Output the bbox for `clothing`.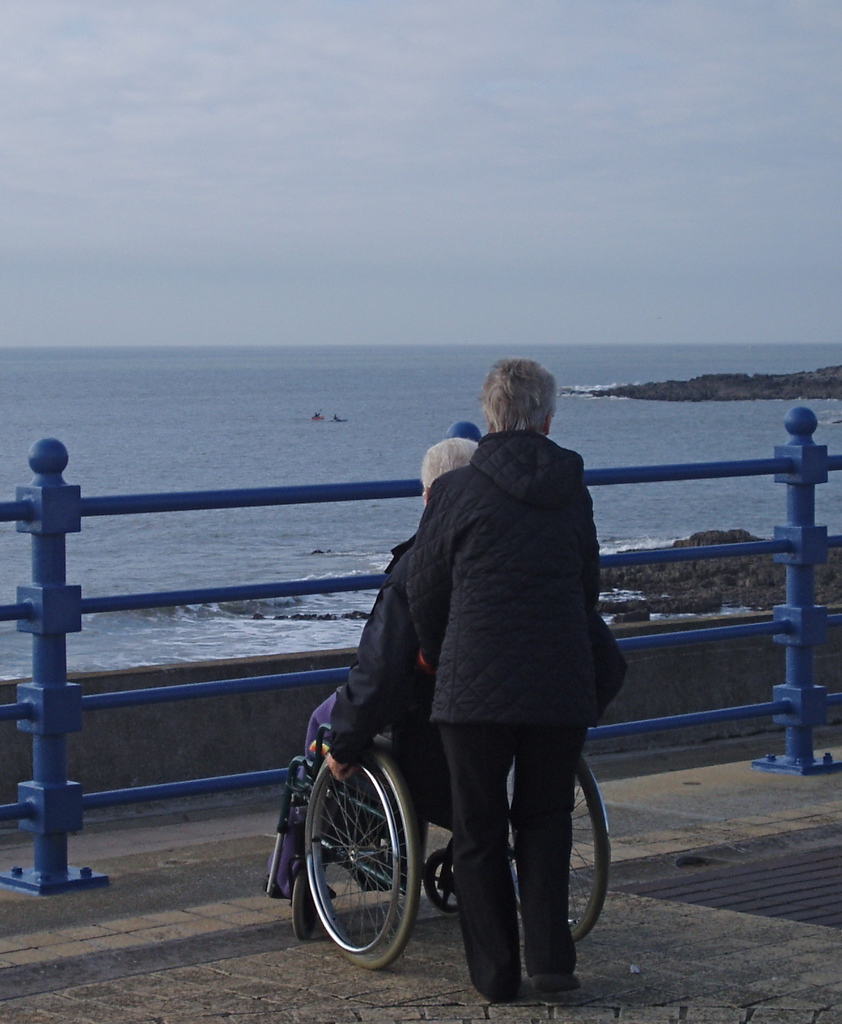
locate(397, 427, 628, 1004).
